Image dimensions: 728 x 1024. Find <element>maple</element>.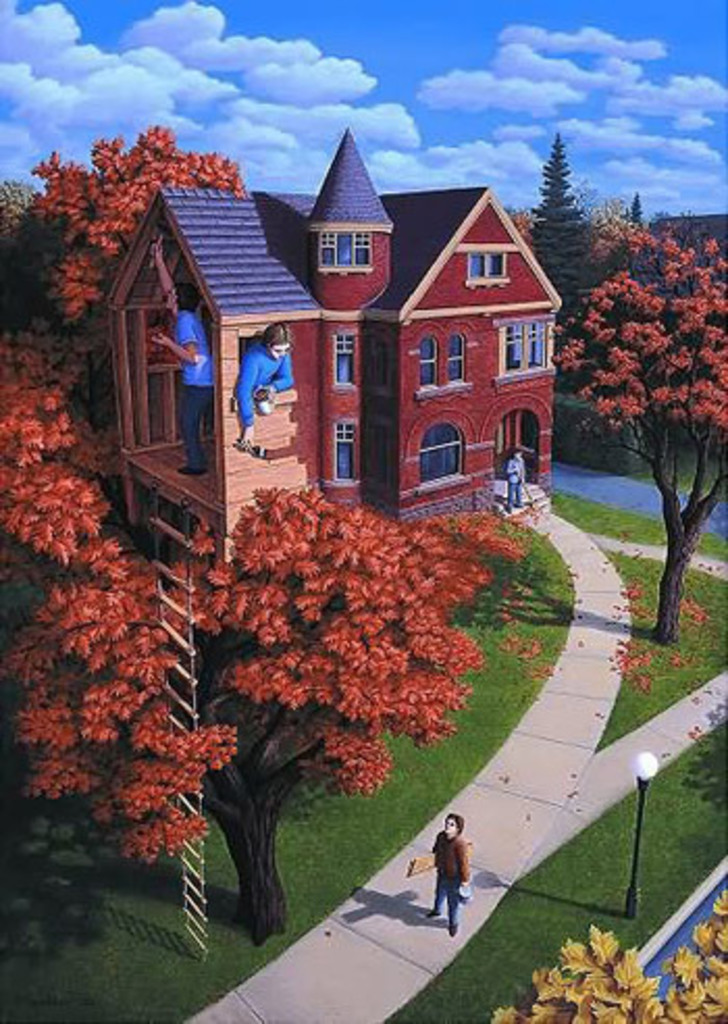
<bbox>516, 110, 605, 316</bbox>.
